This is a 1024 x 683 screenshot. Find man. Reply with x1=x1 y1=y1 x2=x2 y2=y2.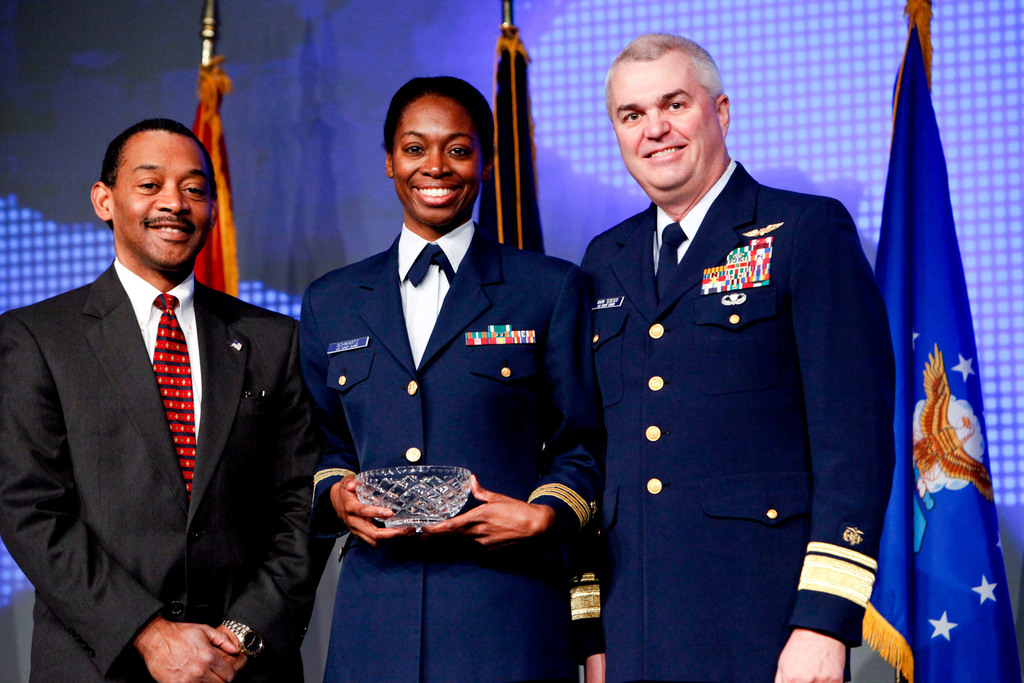
x1=14 y1=99 x2=314 y2=682.
